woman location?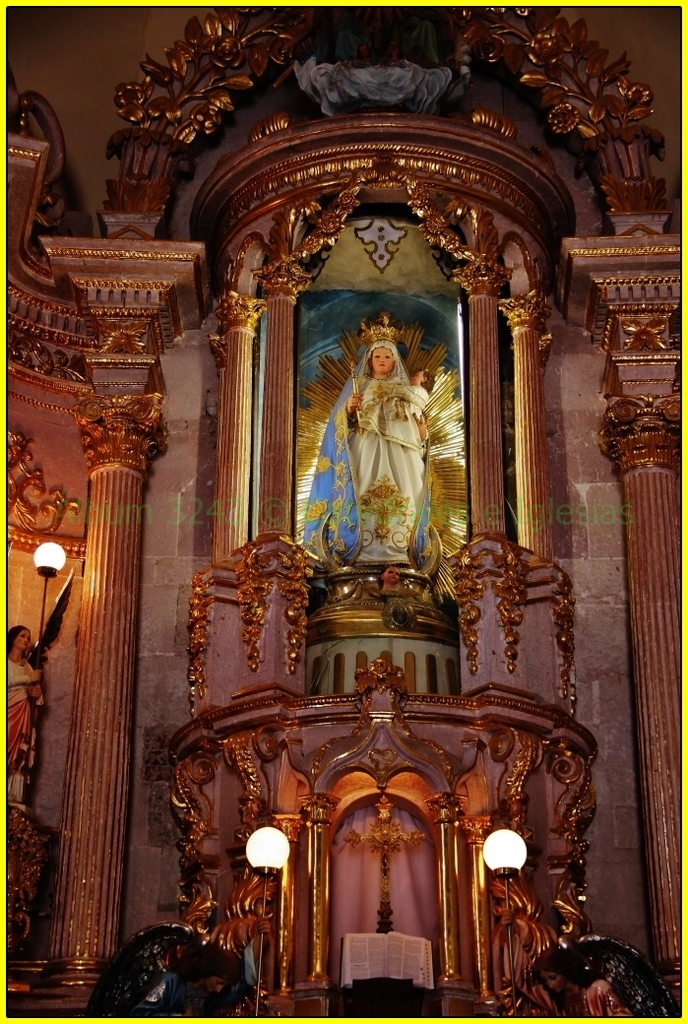
x1=333 y1=295 x2=441 y2=577
